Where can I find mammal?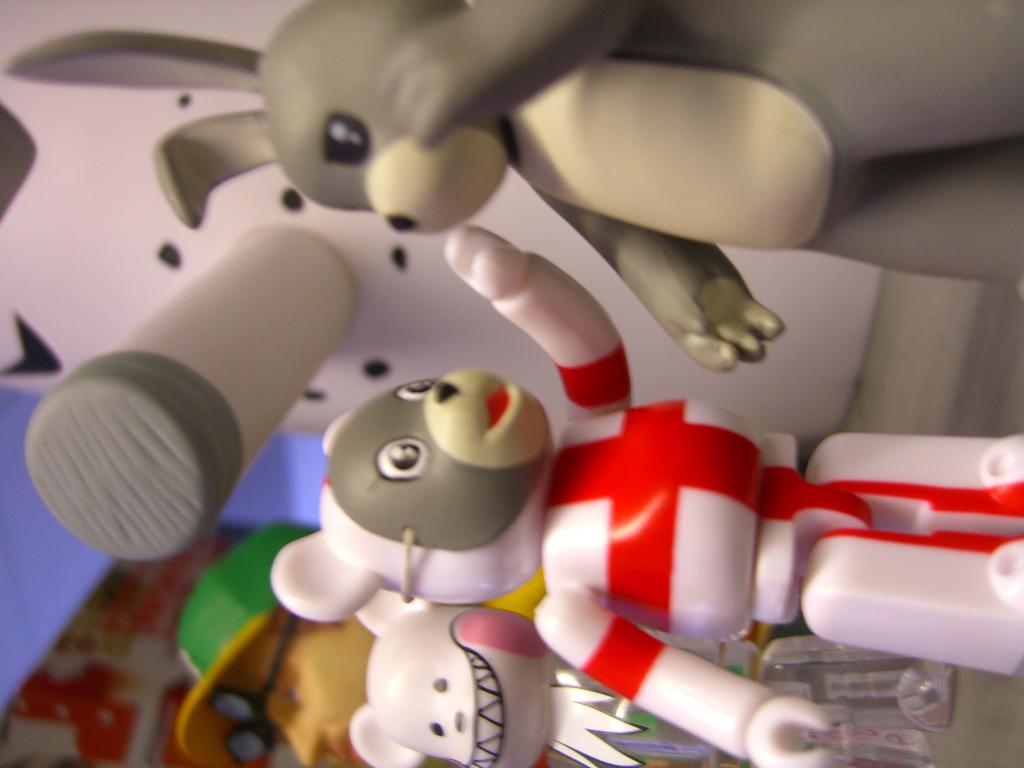
You can find it at <region>289, 211, 1023, 767</region>.
